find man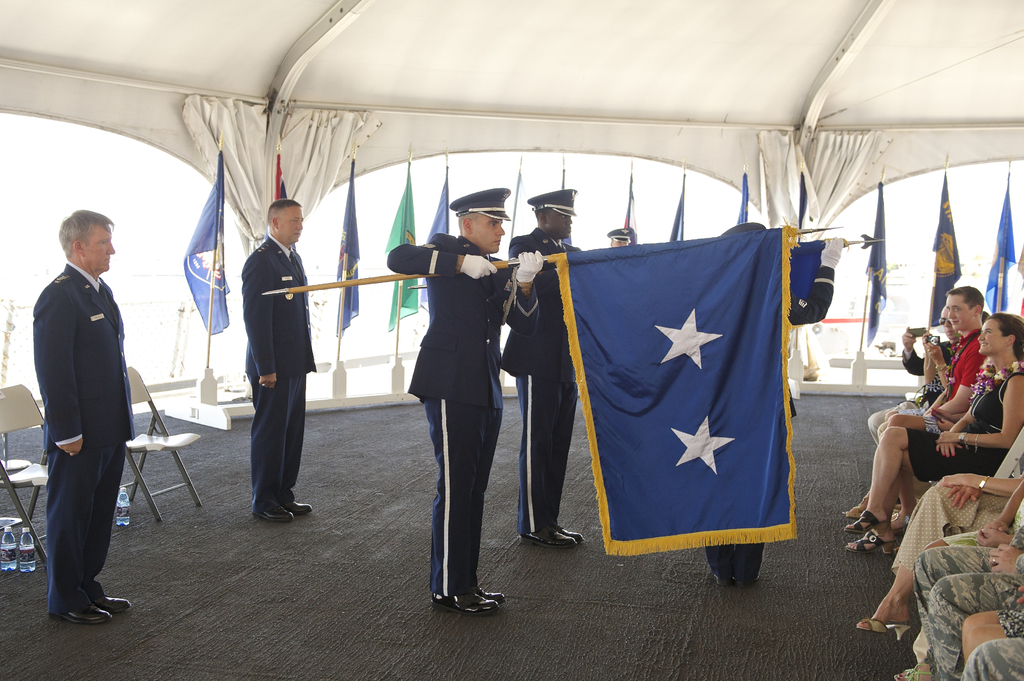
locate(30, 205, 138, 625)
